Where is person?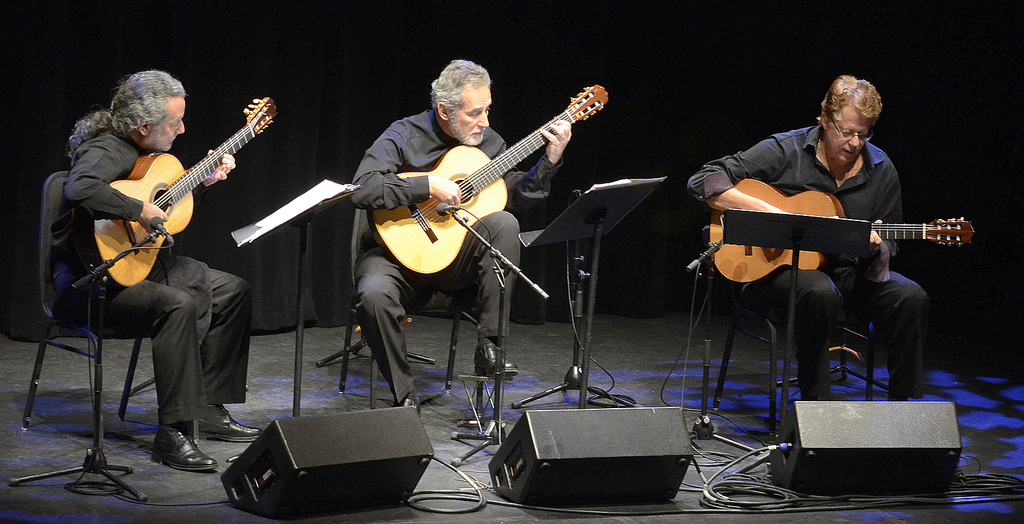
rect(345, 58, 575, 402).
